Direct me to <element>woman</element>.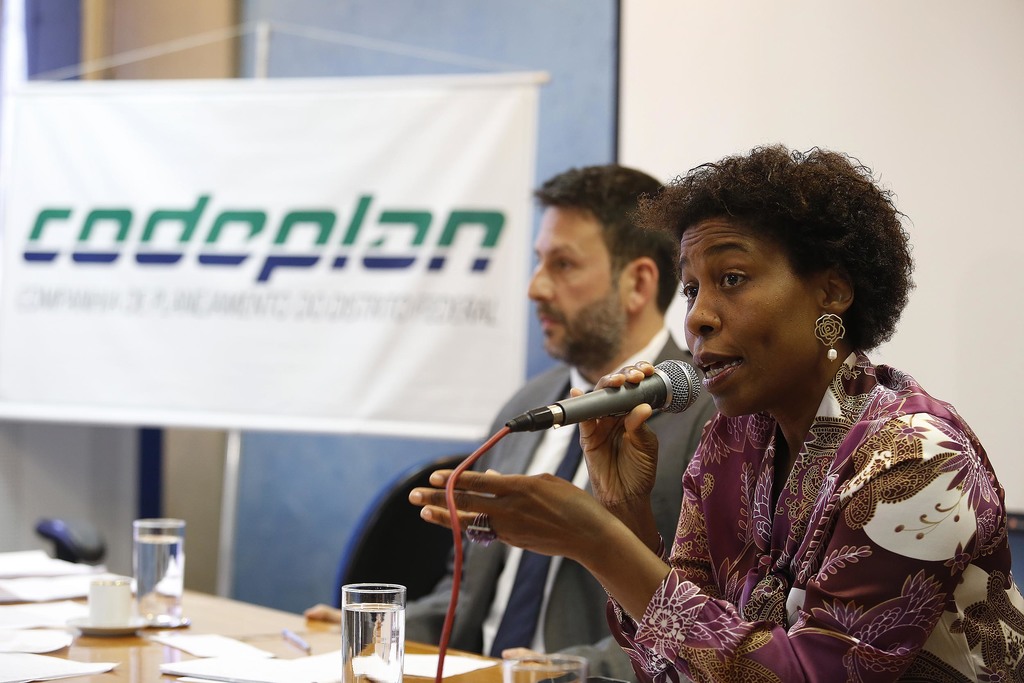
Direction: detection(376, 205, 899, 680).
